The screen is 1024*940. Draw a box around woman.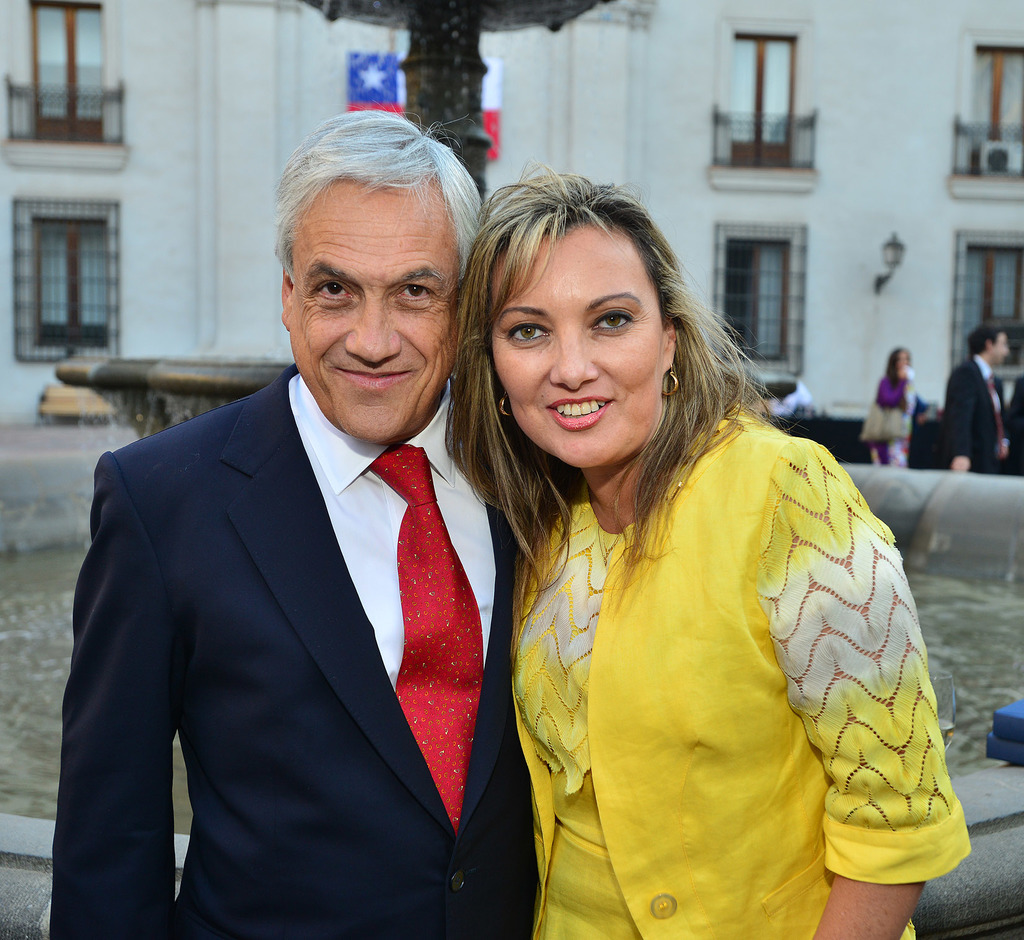
BBox(437, 179, 948, 920).
